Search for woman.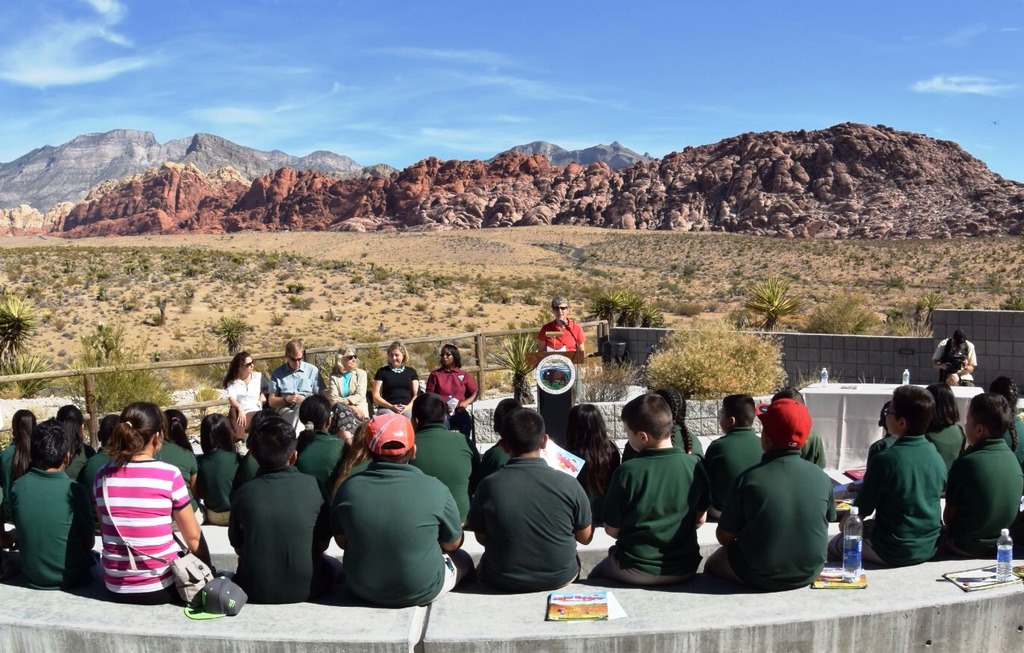
Found at left=324, top=343, right=373, bottom=446.
